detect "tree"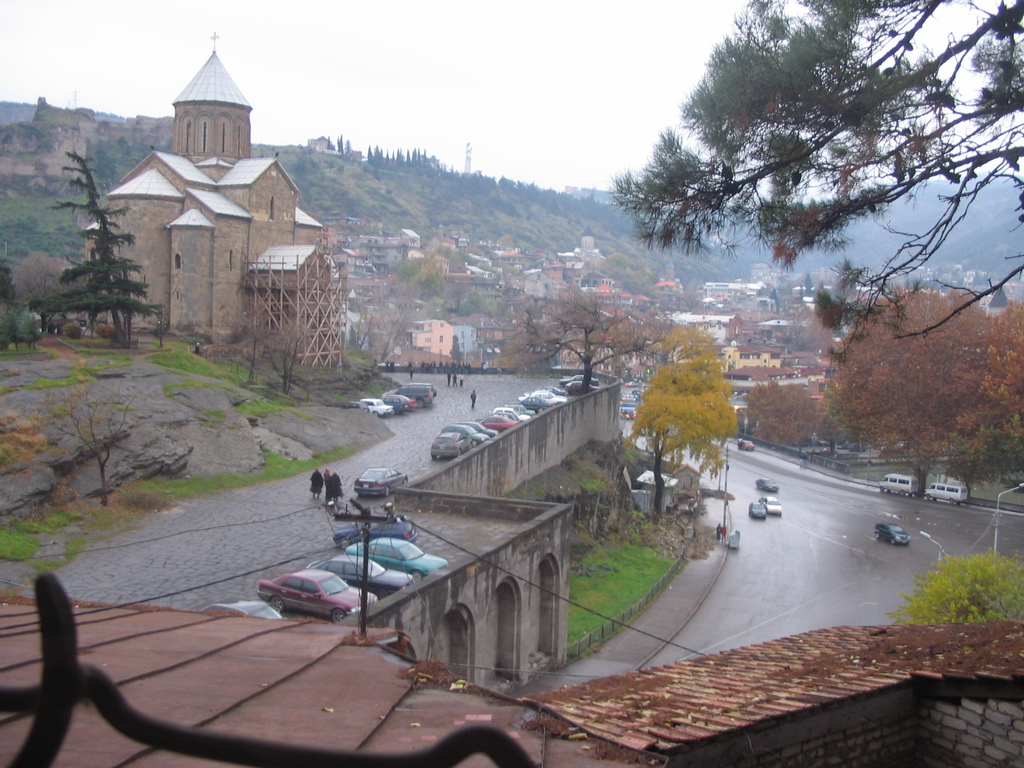
crop(818, 264, 1014, 504)
